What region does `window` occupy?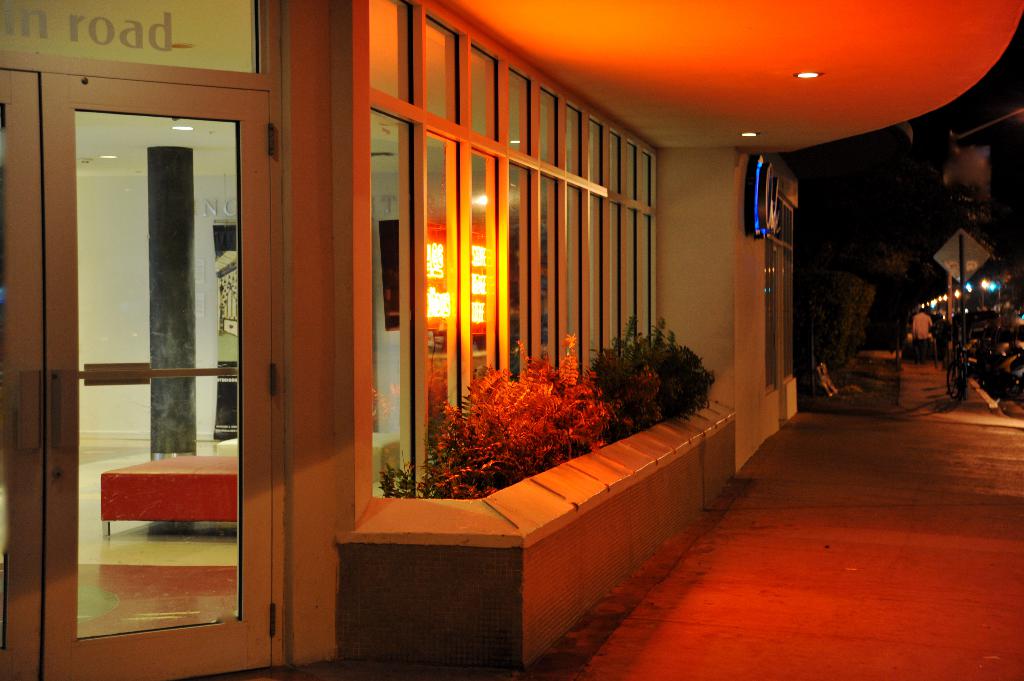
[587,91,607,362].
